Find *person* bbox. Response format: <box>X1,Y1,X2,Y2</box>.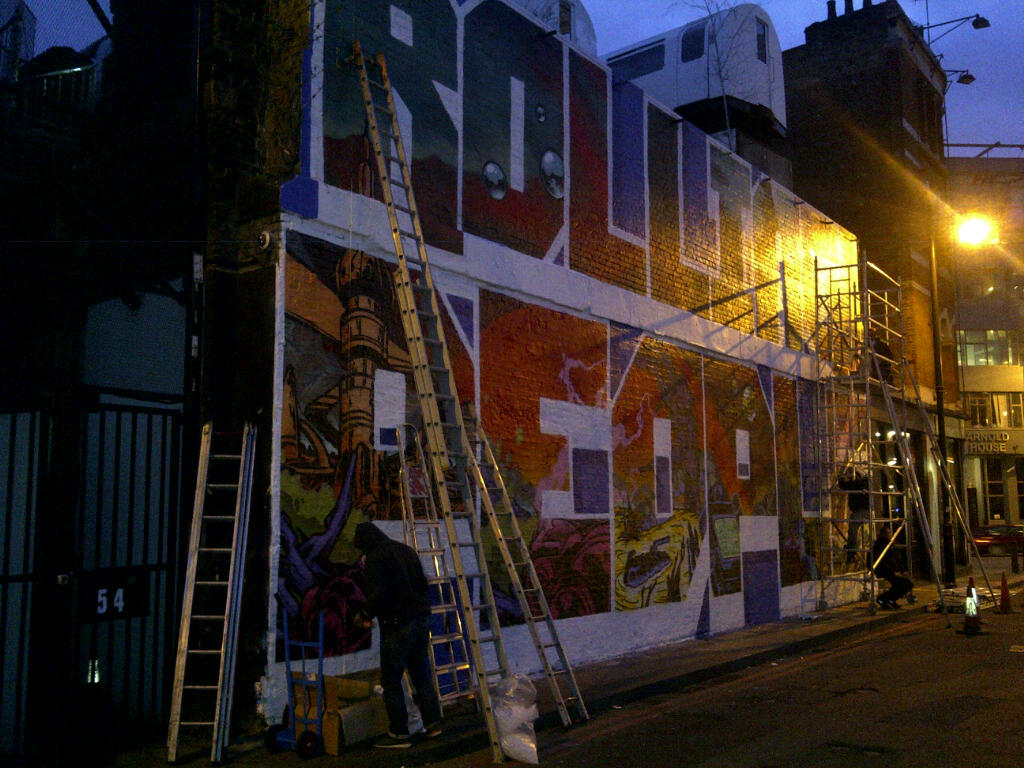
<box>864,521,914,602</box>.
